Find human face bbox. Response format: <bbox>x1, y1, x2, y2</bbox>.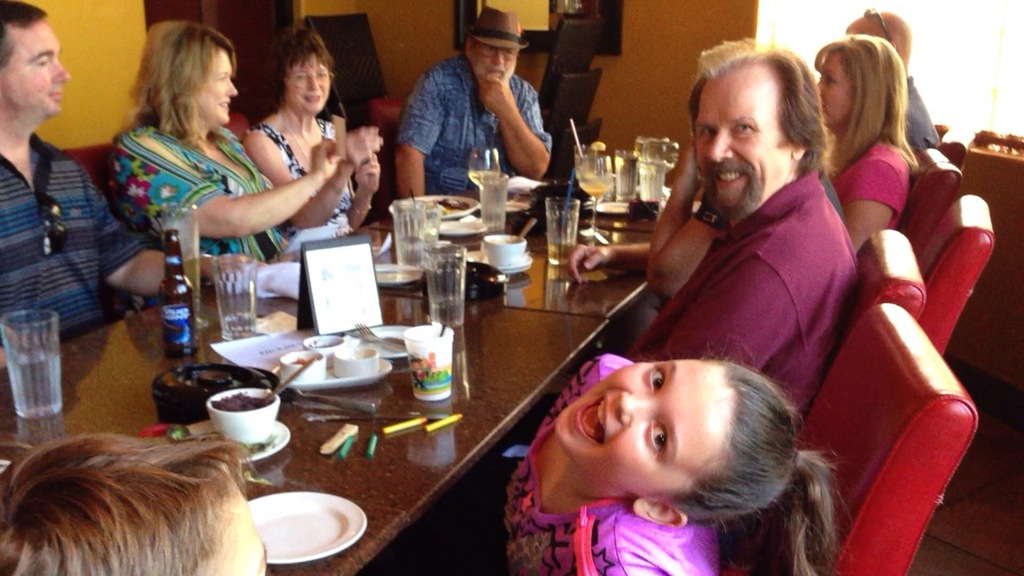
<bbox>555, 361, 723, 497</bbox>.
